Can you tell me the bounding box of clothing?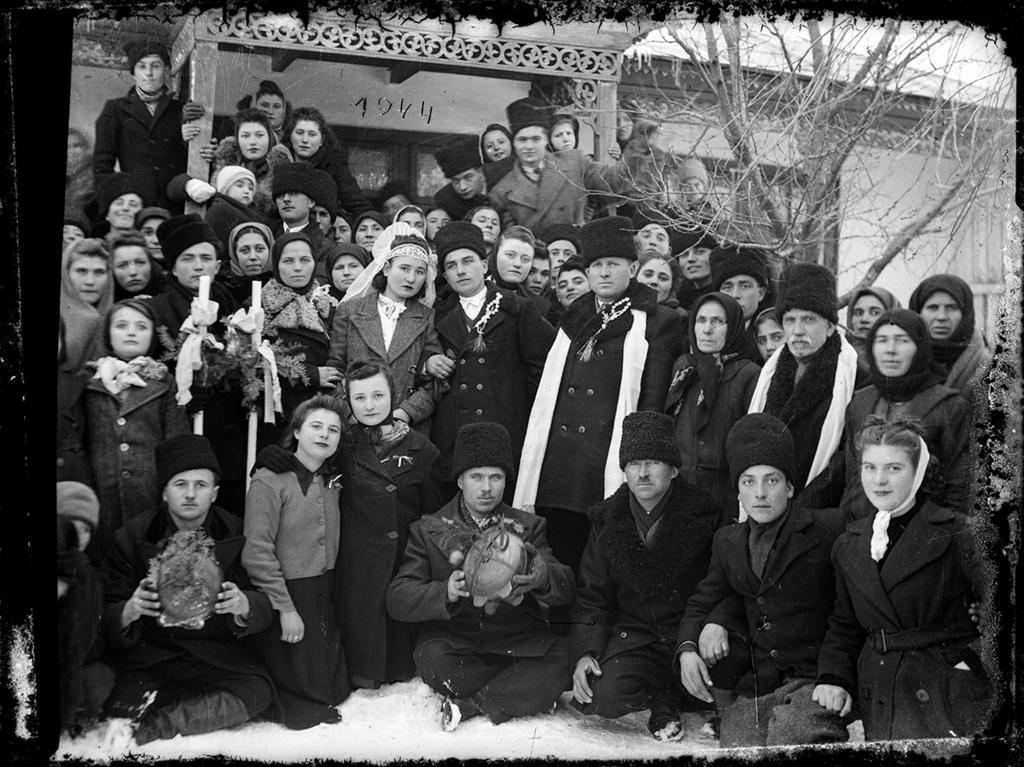
<bbox>541, 477, 695, 715</bbox>.
